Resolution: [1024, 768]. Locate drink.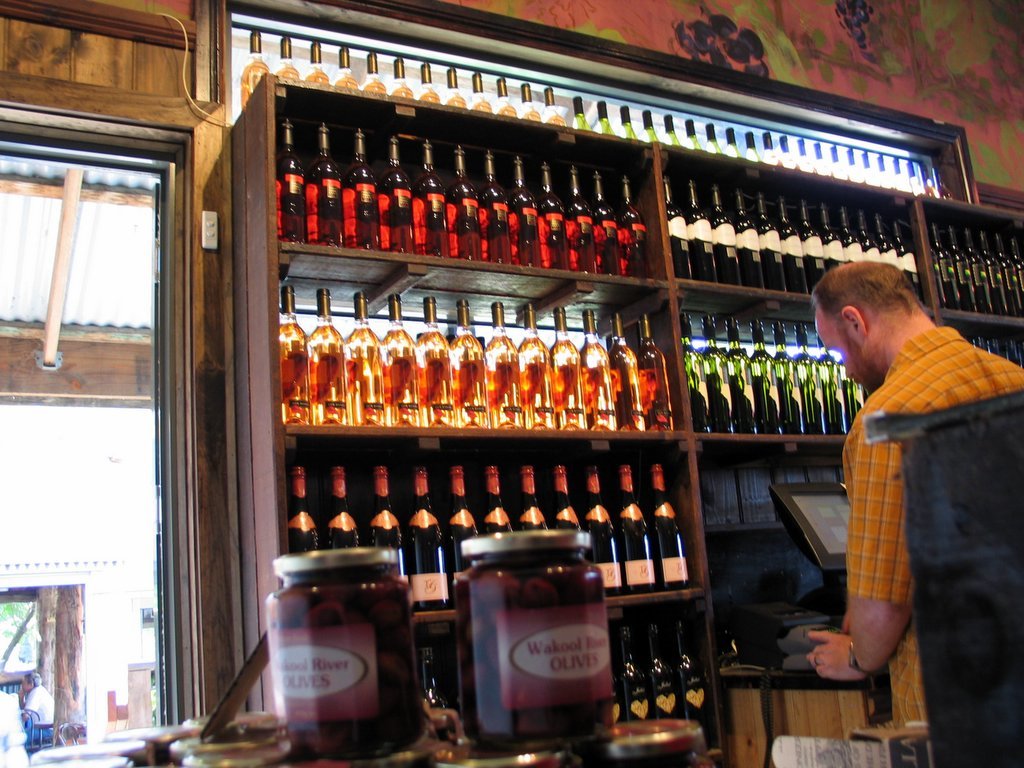
(236, 32, 268, 120).
